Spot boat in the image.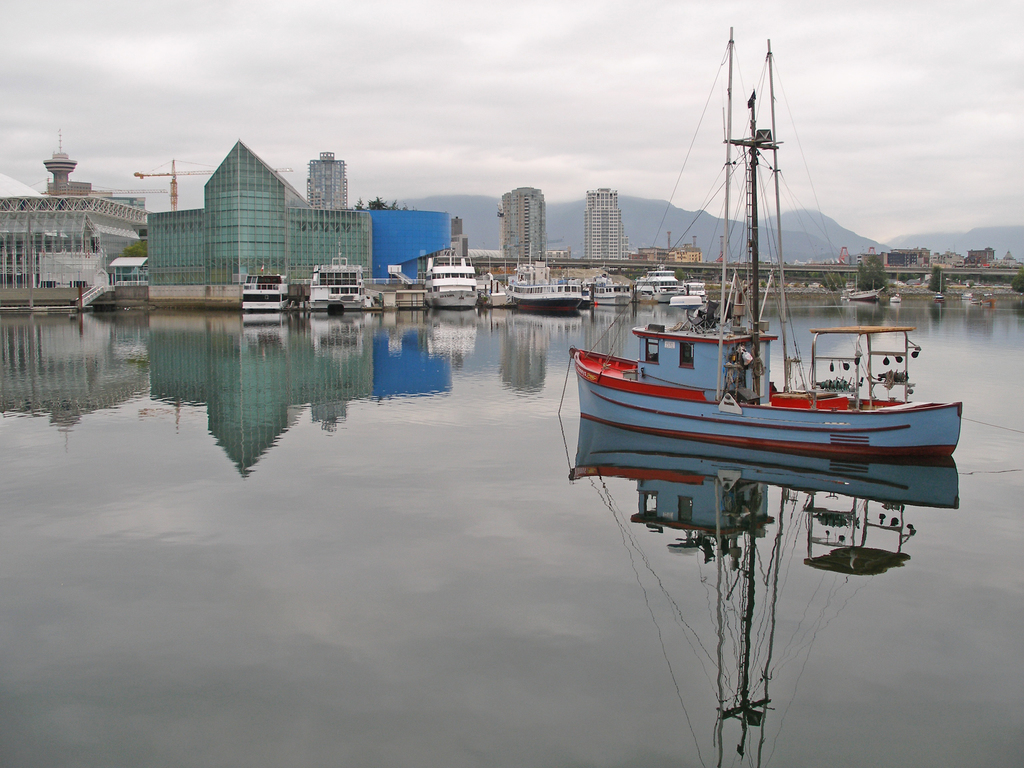
boat found at box(573, 22, 964, 451).
